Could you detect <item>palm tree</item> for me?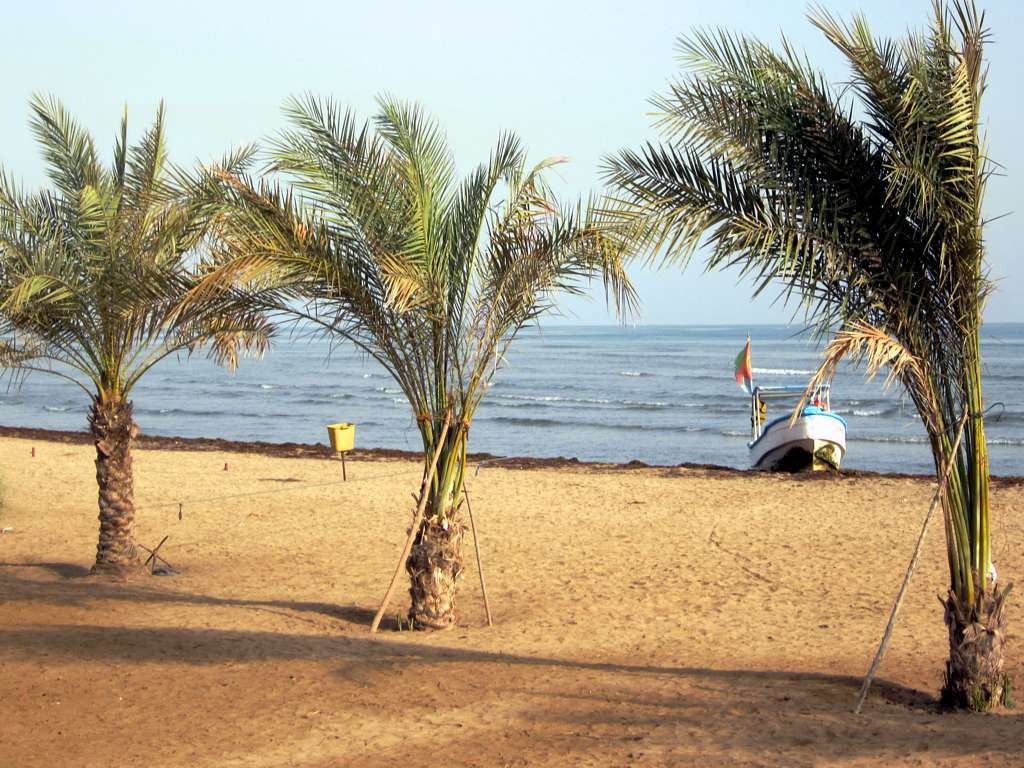
Detection result: 27:134:362:588.
